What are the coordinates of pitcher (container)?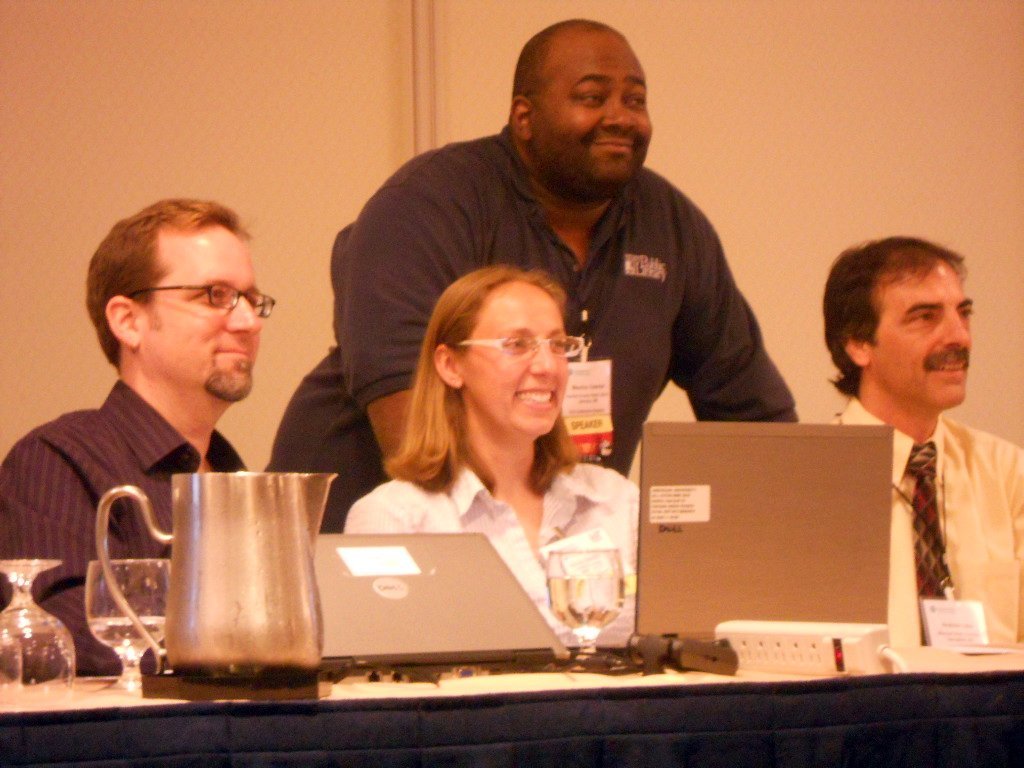
[left=95, top=470, right=335, bottom=684].
